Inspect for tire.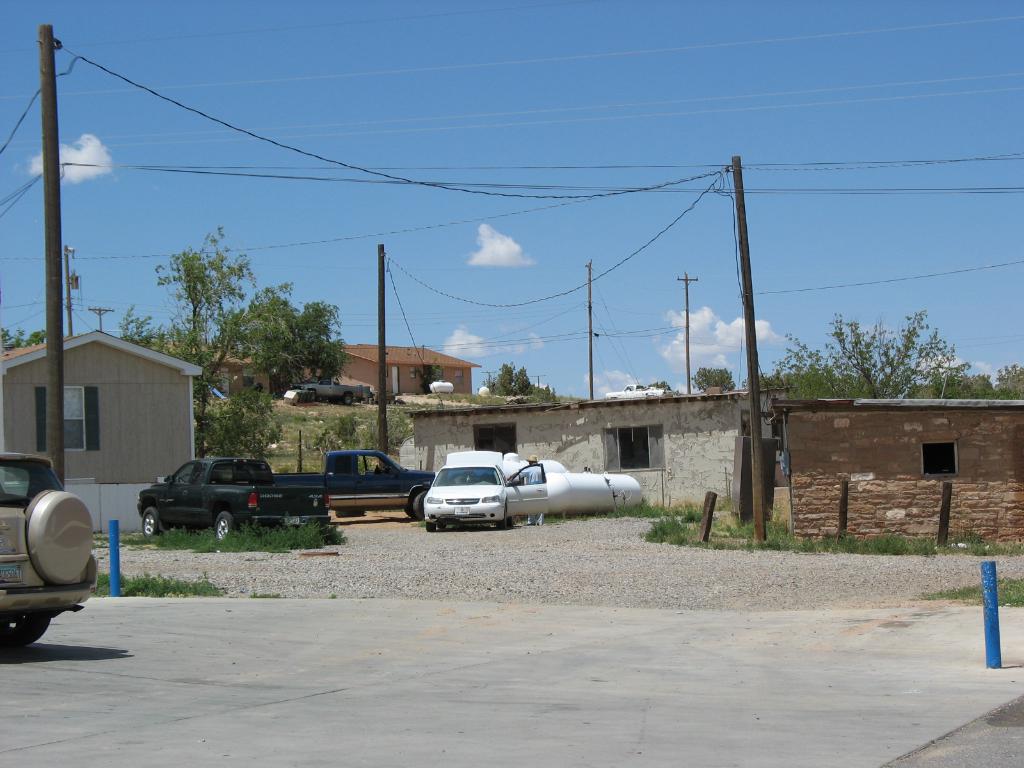
Inspection: locate(141, 505, 159, 537).
